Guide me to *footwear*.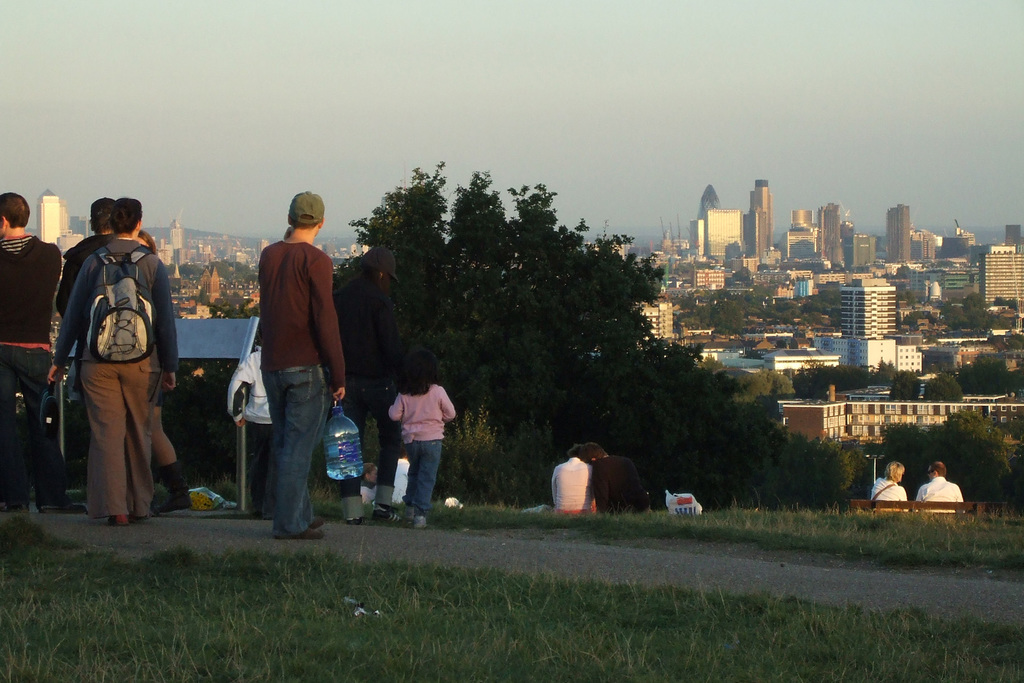
Guidance: pyautogui.locateOnScreen(150, 461, 196, 514).
